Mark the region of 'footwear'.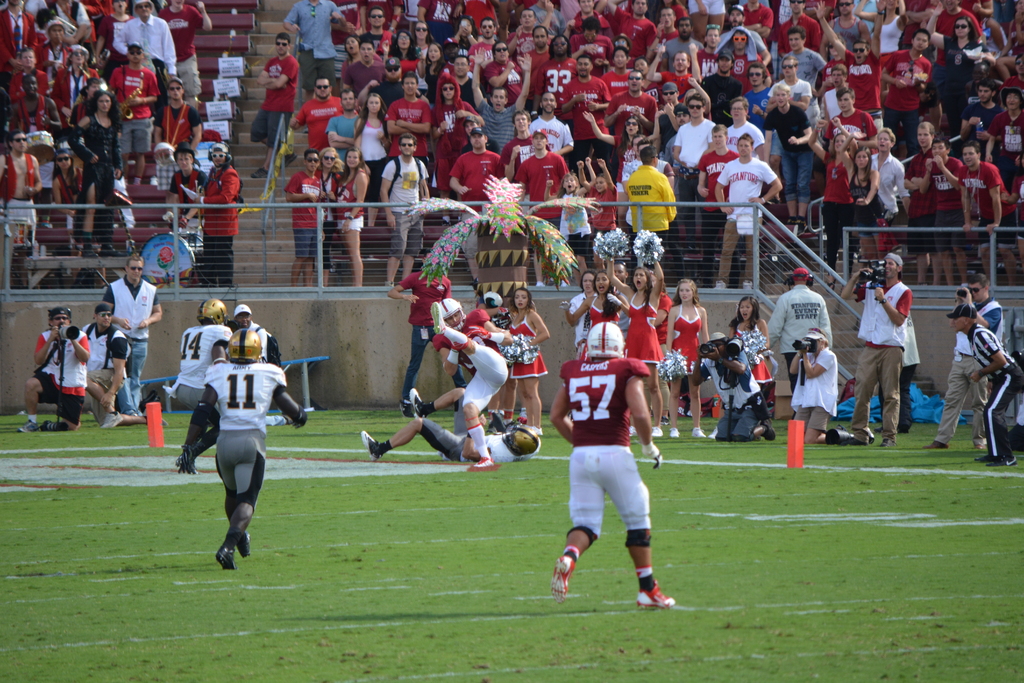
Region: (669,425,683,437).
